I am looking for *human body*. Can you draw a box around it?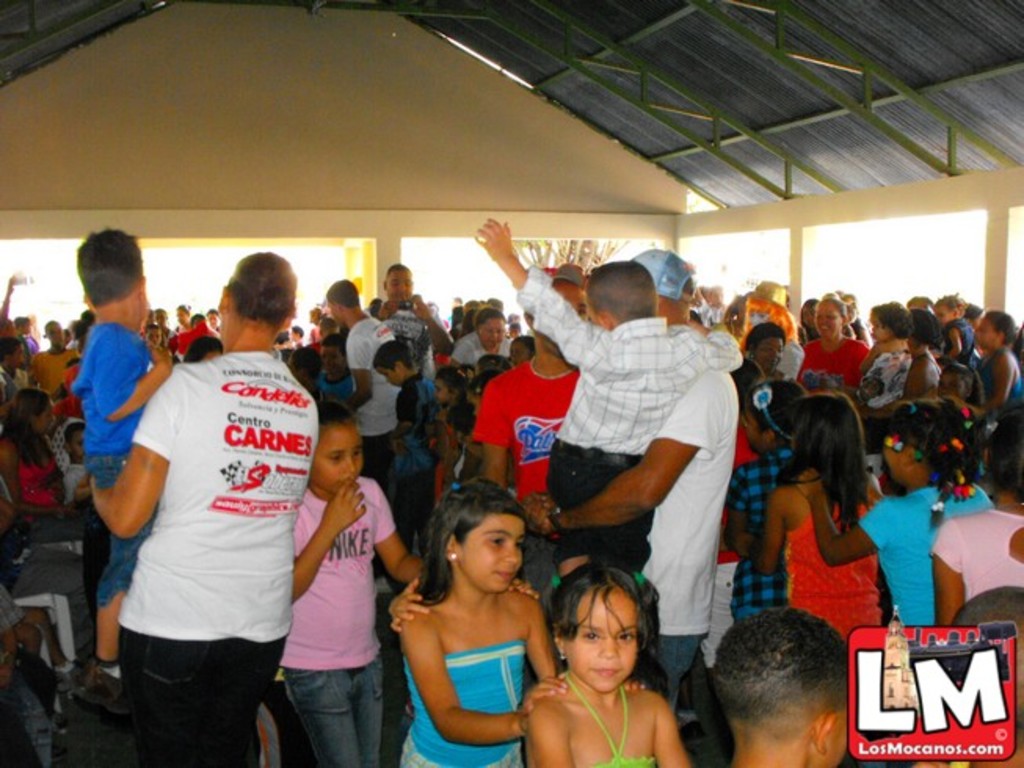
Sure, the bounding box is locate(467, 218, 740, 588).
